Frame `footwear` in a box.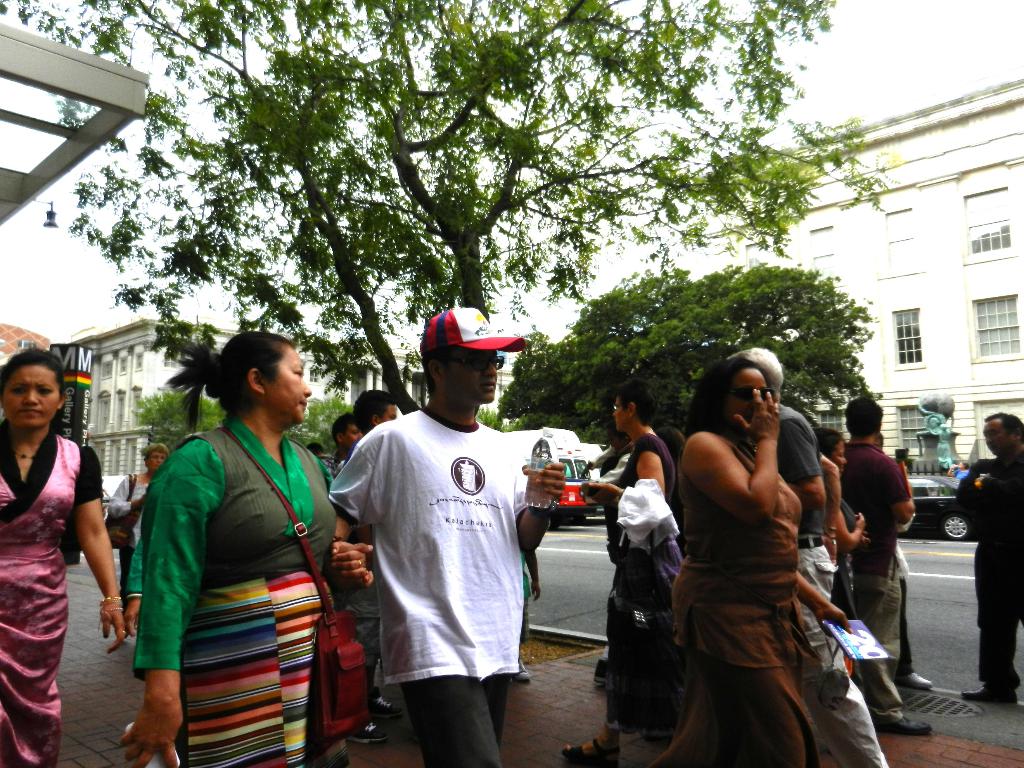
(left=895, top=668, right=936, bottom=691).
